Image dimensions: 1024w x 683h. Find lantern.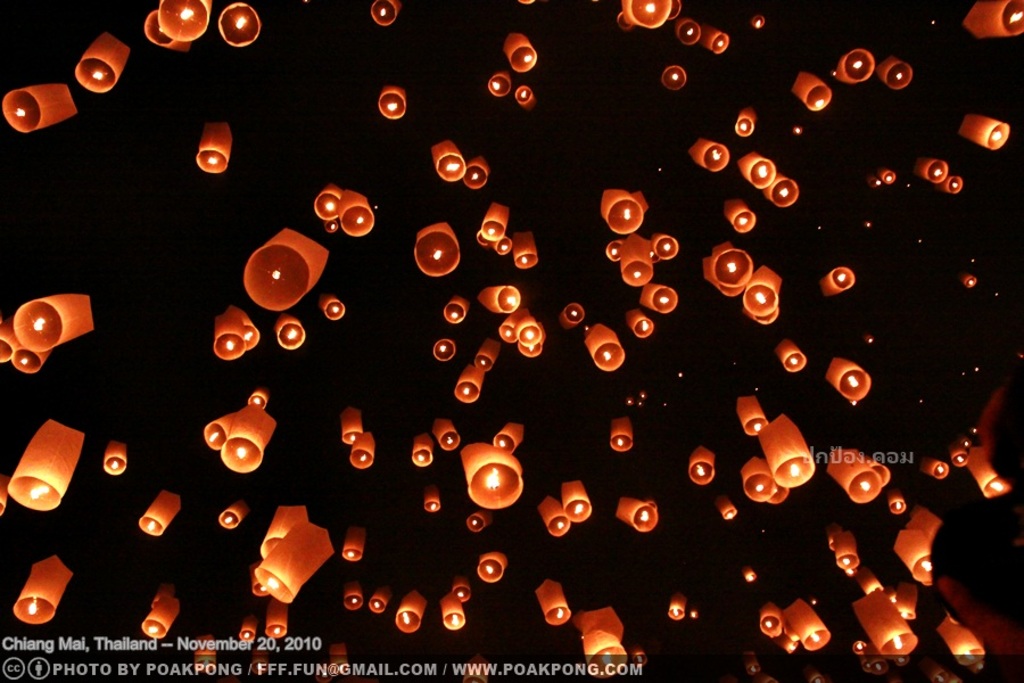
x1=438, y1=423, x2=454, y2=449.
